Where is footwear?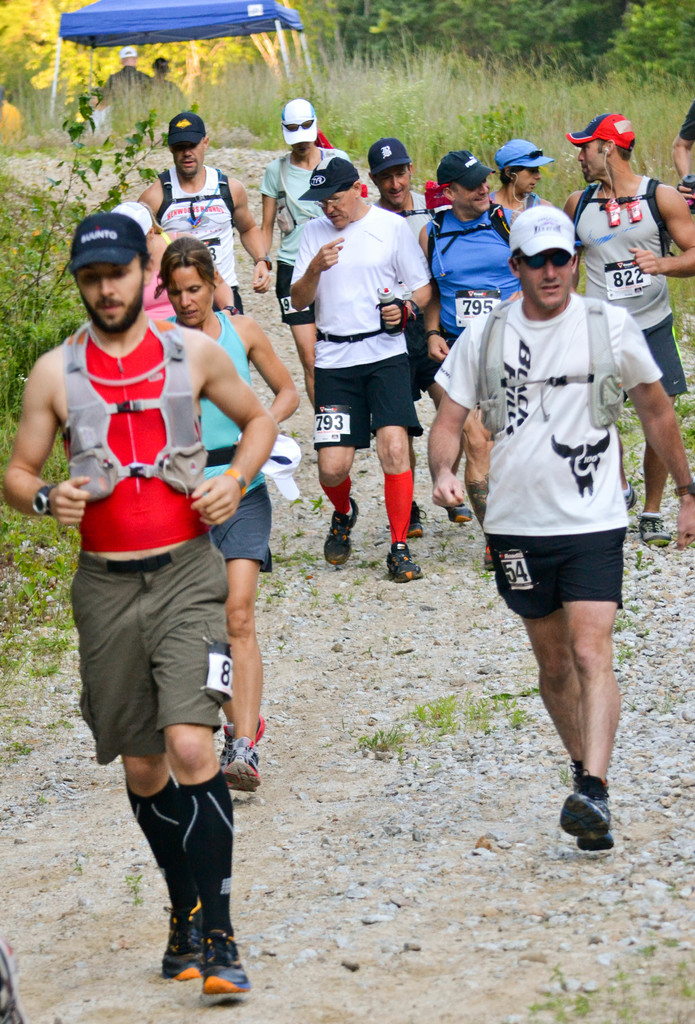
[x1=221, y1=726, x2=262, y2=798].
